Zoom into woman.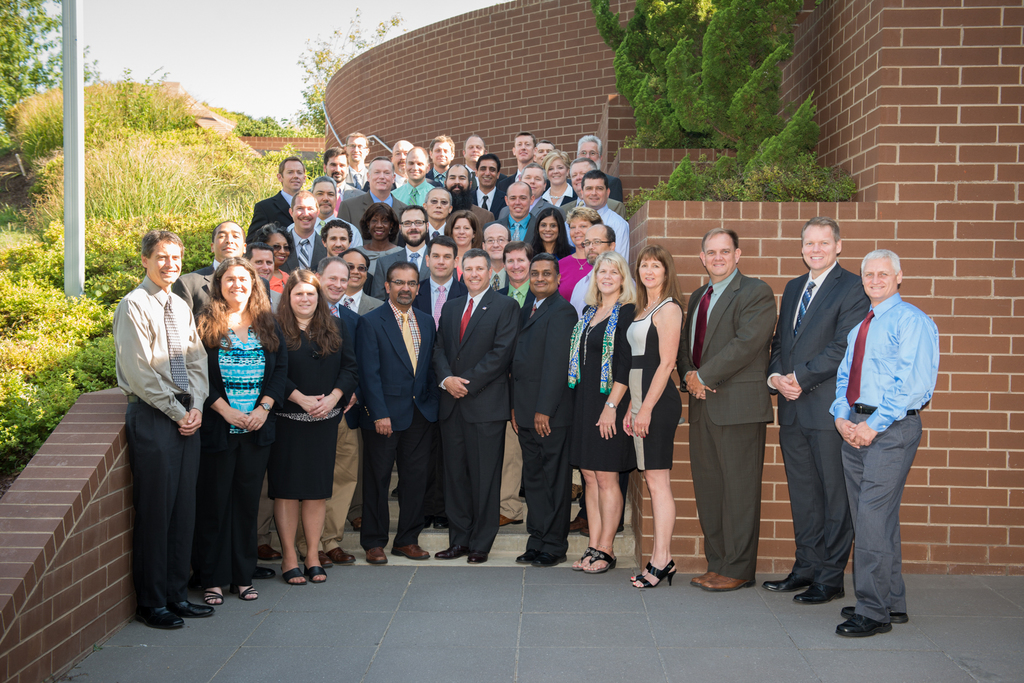
Zoom target: crop(251, 223, 298, 287).
